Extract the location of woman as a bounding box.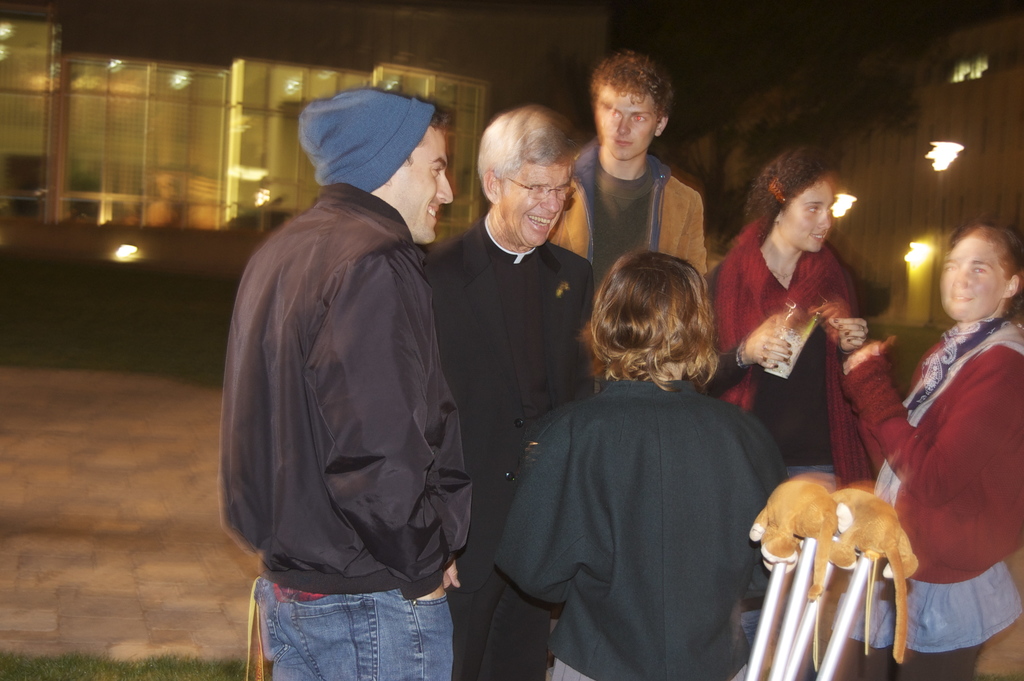
(729,147,891,527).
